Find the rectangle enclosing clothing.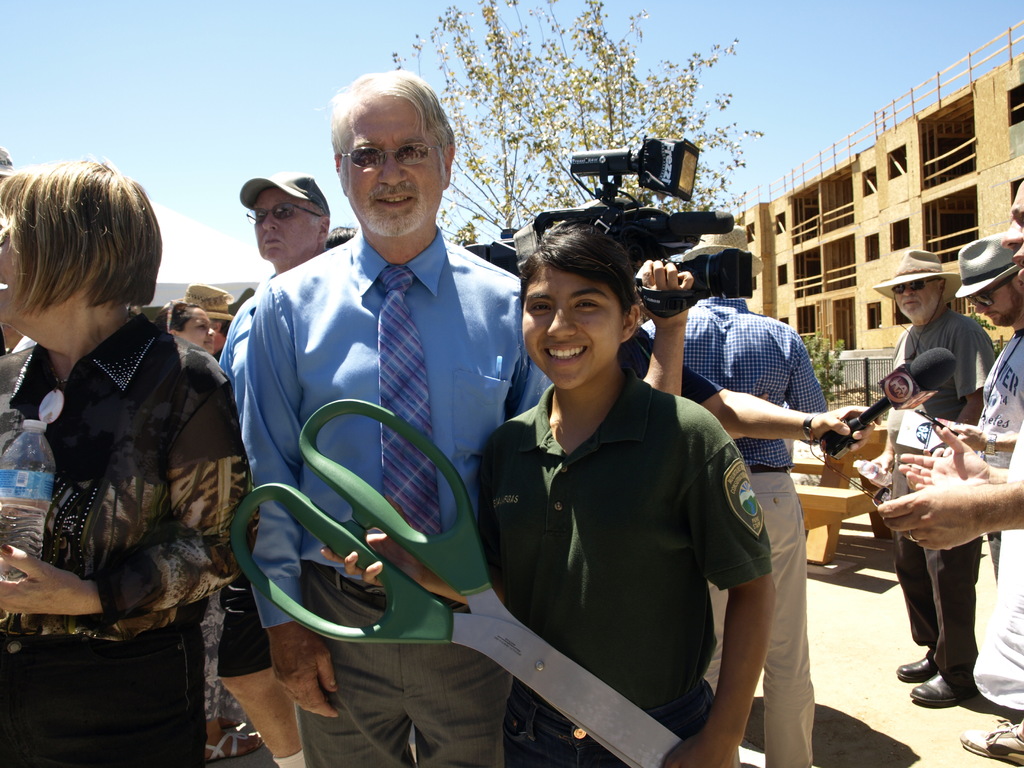
detection(470, 366, 787, 767).
